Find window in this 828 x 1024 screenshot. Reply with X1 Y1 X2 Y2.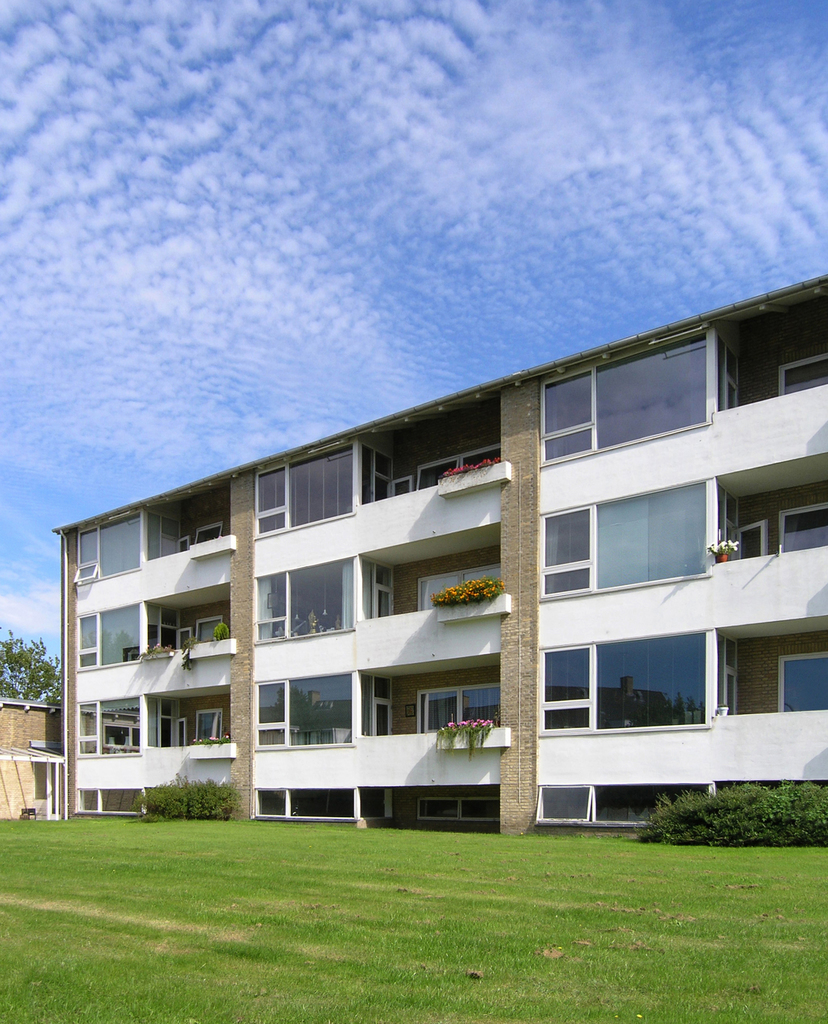
530 787 598 822.
